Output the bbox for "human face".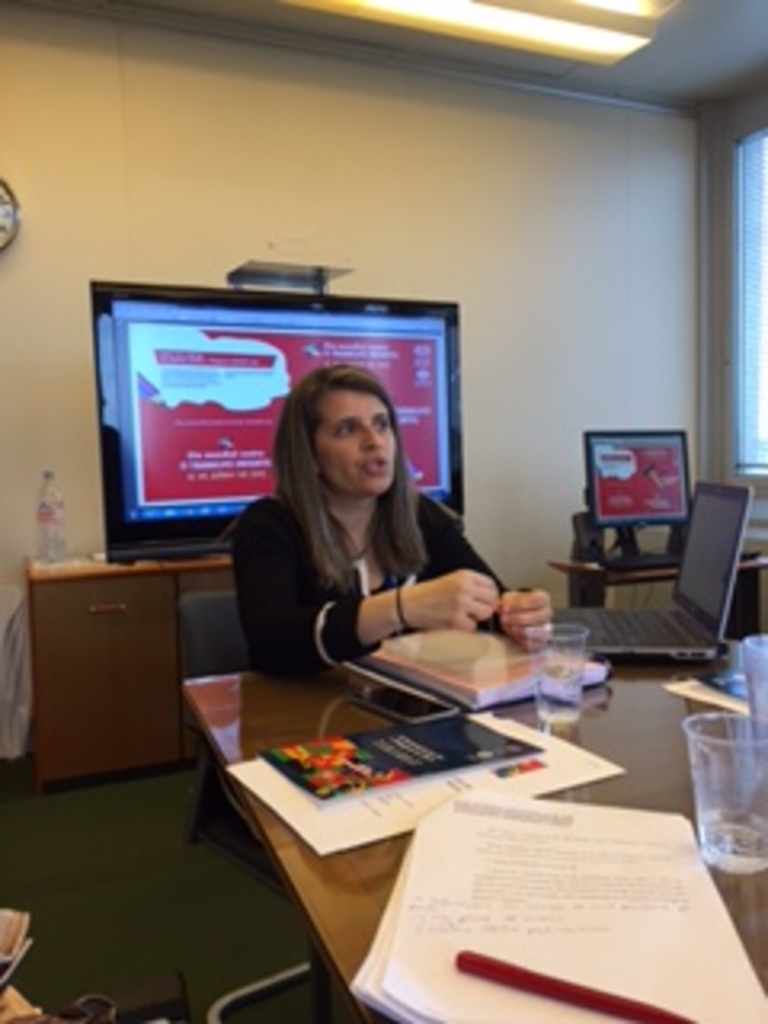
326/394/400/493.
